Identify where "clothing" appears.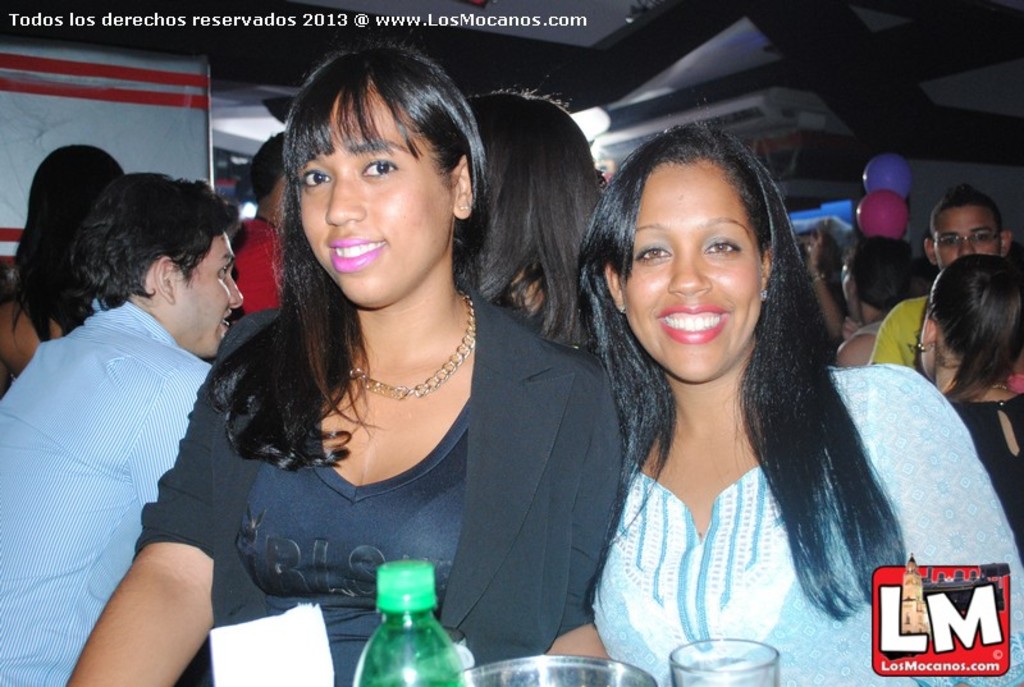
Appears at 132:276:634:686.
